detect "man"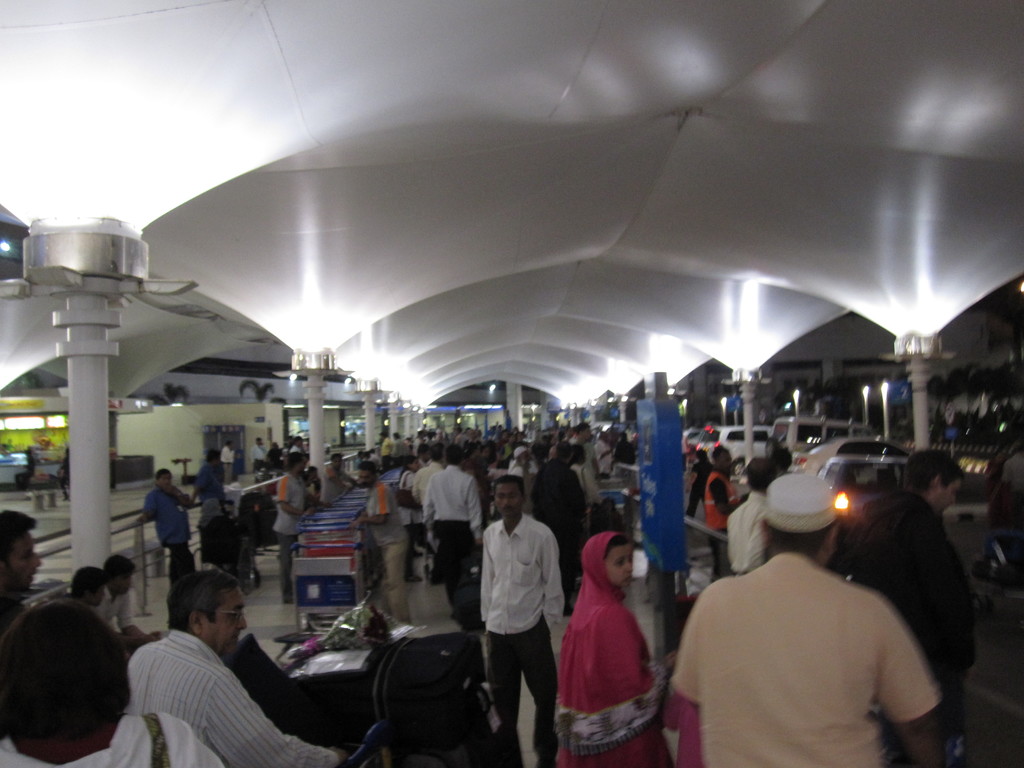
pyautogui.locateOnScreen(215, 441, 237, 497)
